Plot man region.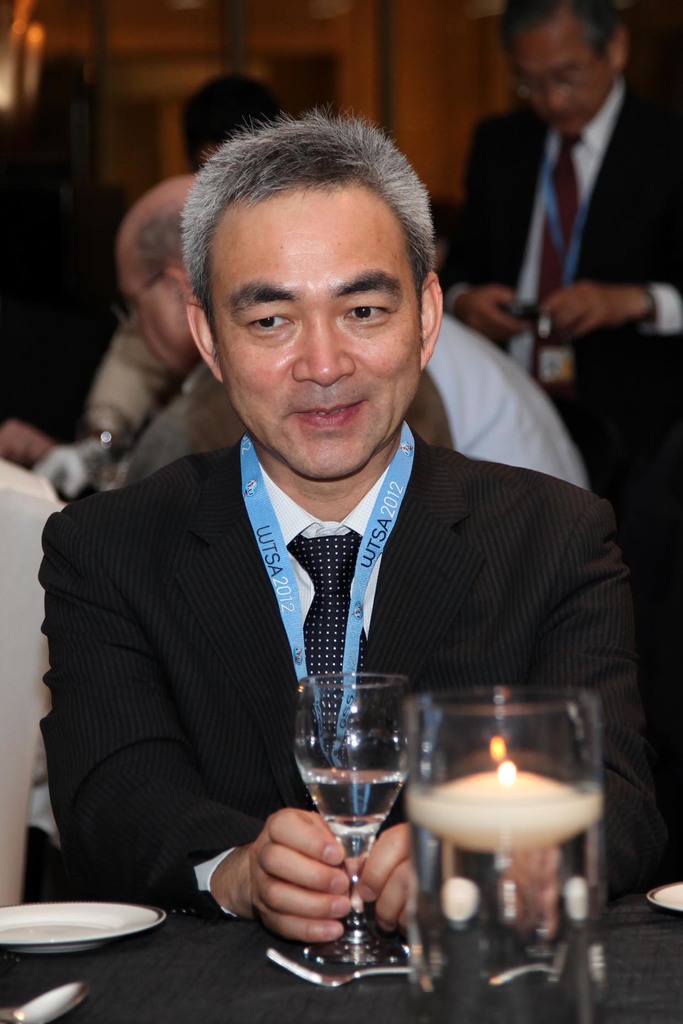
Plotted at bbox=(451, 0, 682, 579).
